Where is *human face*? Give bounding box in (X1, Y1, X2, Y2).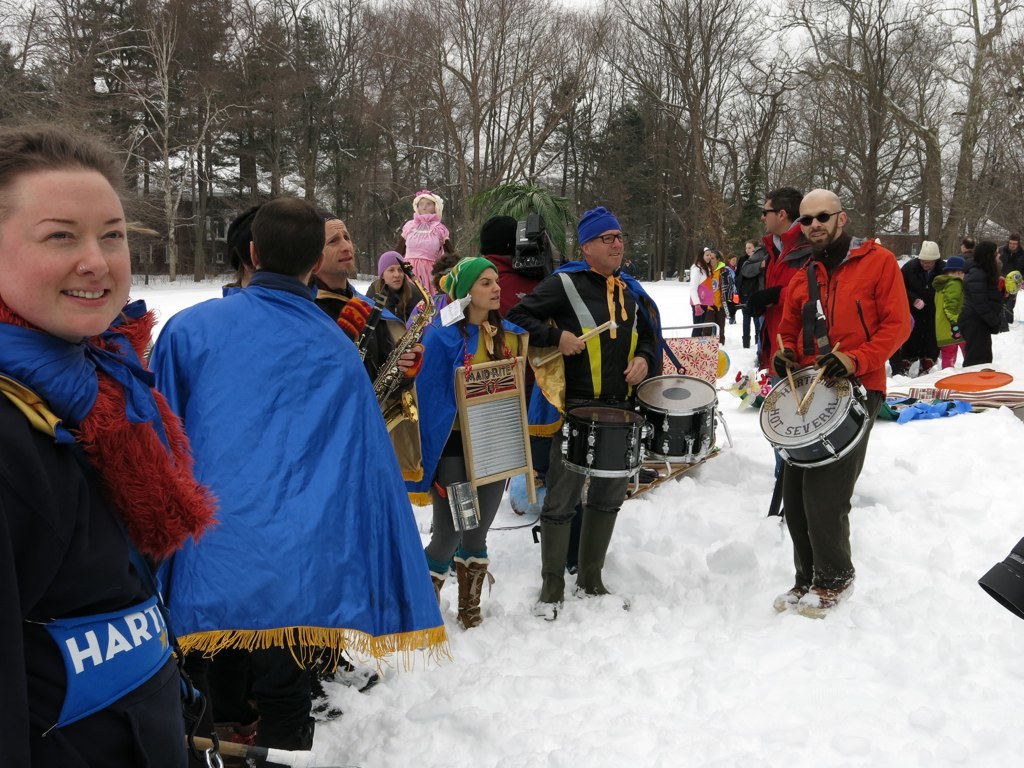
(592, 230, 623, 268).
